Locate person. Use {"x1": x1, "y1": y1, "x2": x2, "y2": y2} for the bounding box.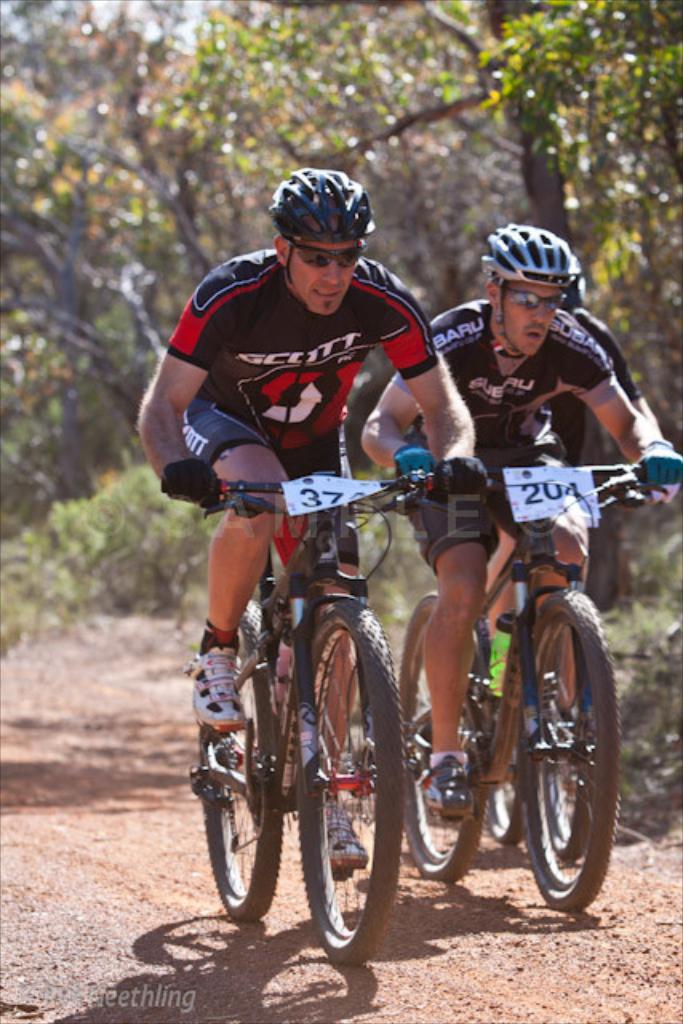
{"x1": 133, "y1": 170, "x2": 485, "y2": 870}.
